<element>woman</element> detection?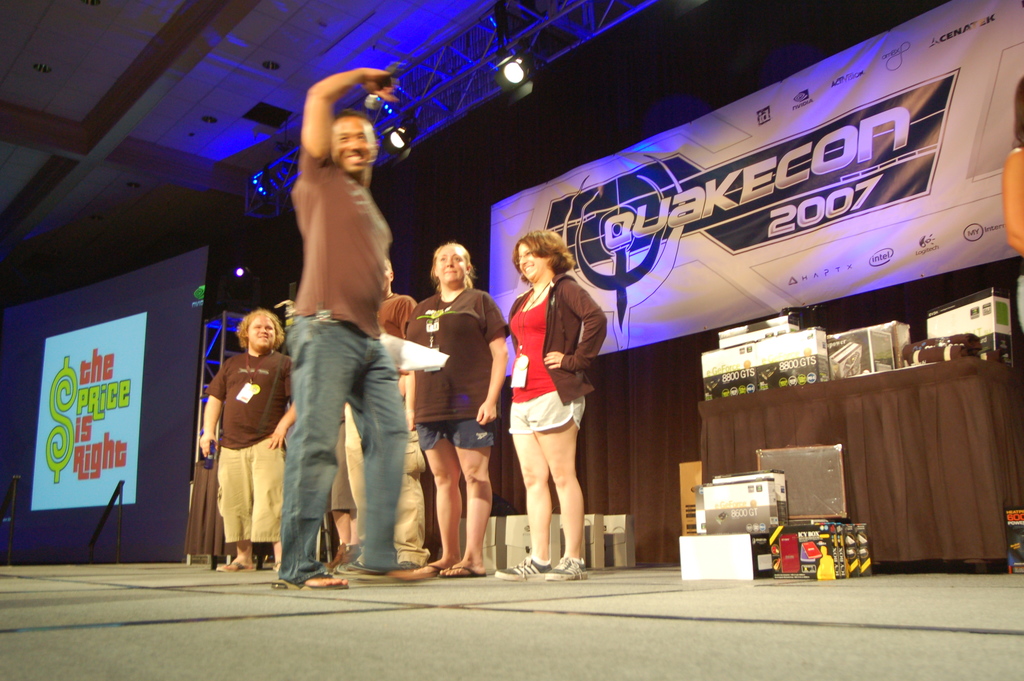
[403, 243, 511, 578]
